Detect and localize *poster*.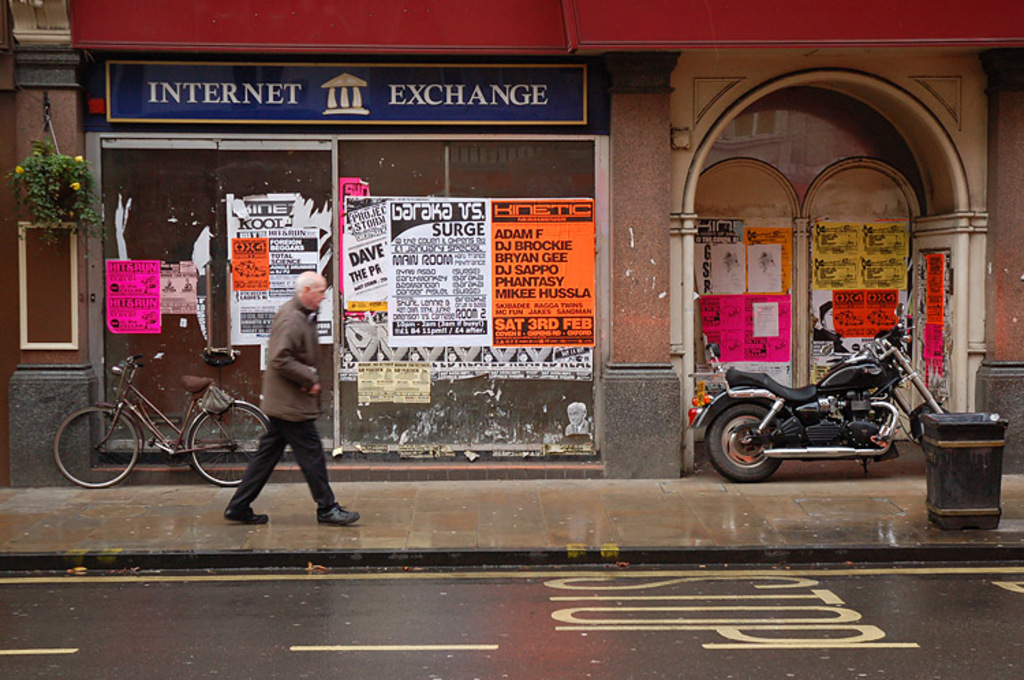
Localized at {"left": 751, "top": 302, "right": 778, "bottom": 337}.
